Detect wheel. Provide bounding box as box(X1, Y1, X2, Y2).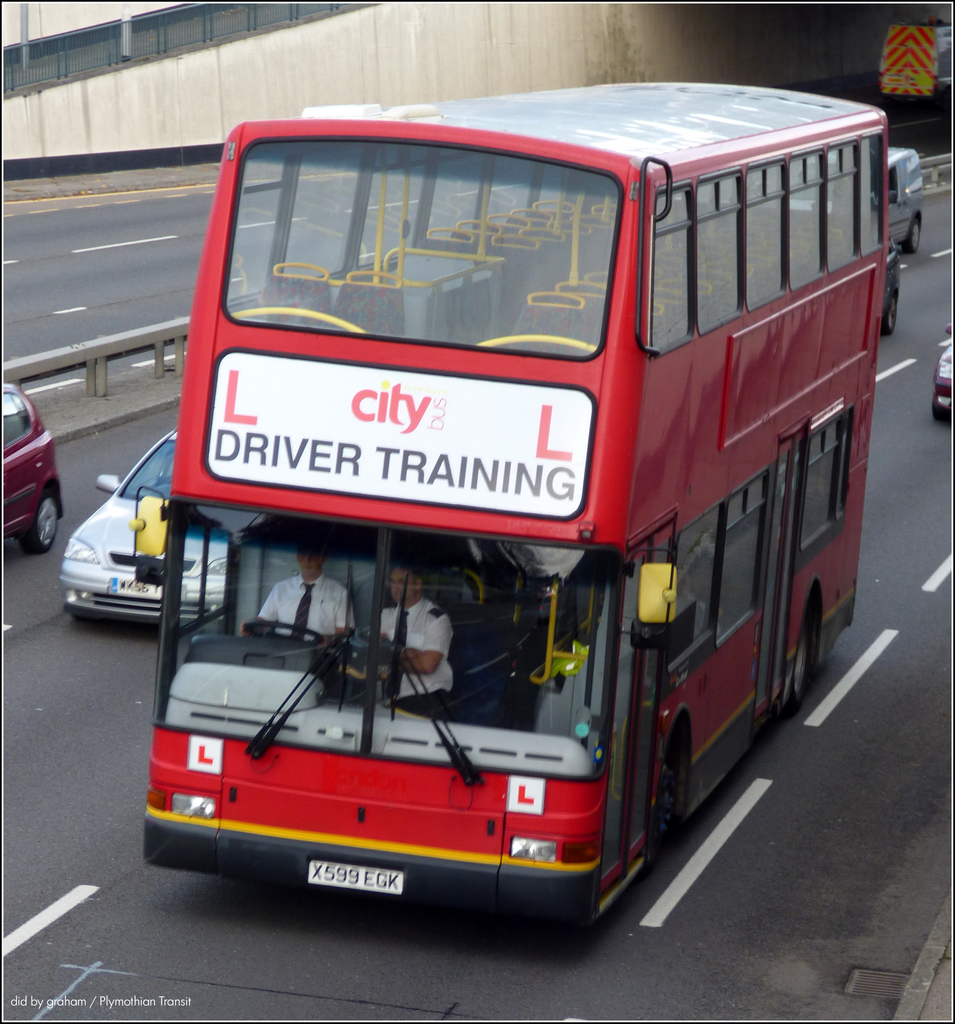
box(664, 749, 689, 852).
